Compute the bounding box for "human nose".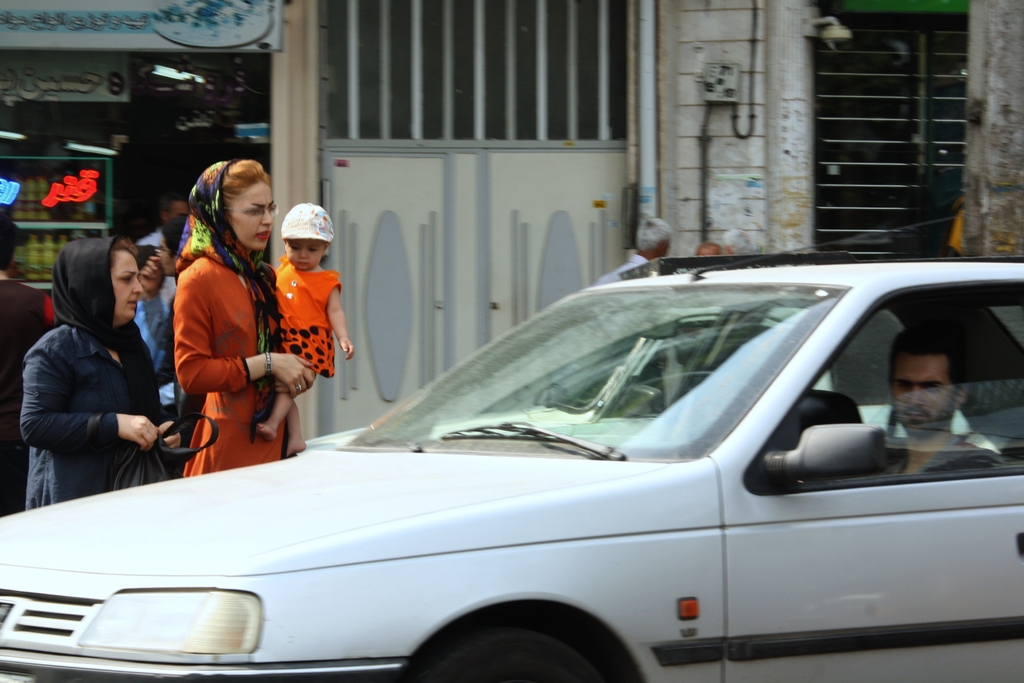
bbox(132, 277, 144, 293).
